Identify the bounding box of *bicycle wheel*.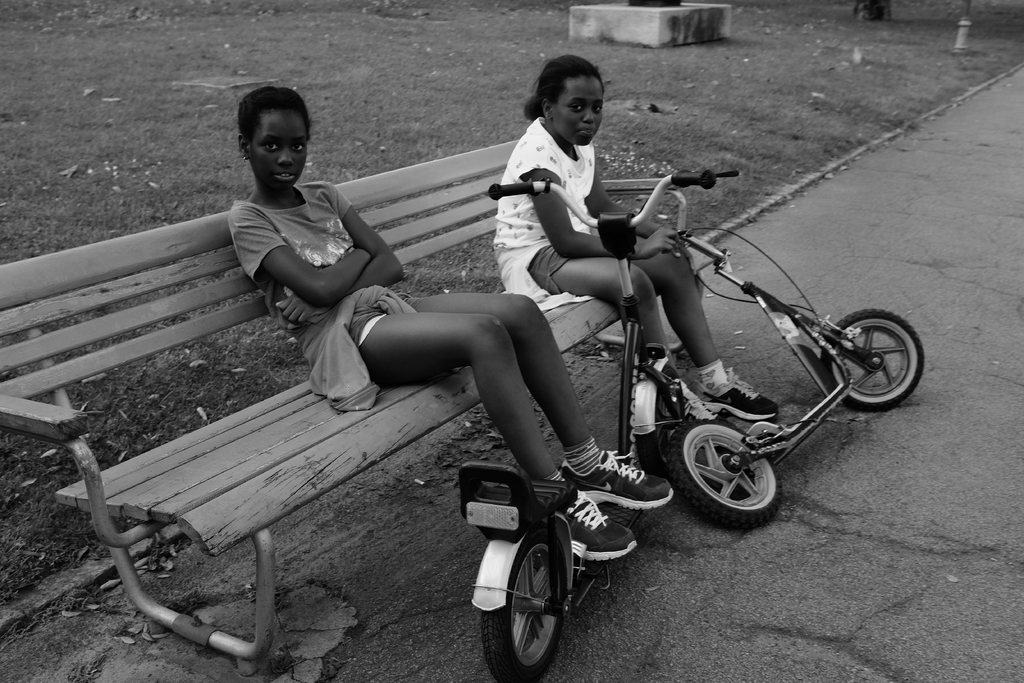
pyautogui.locateOnScreen(481, 525, 593, 669).
